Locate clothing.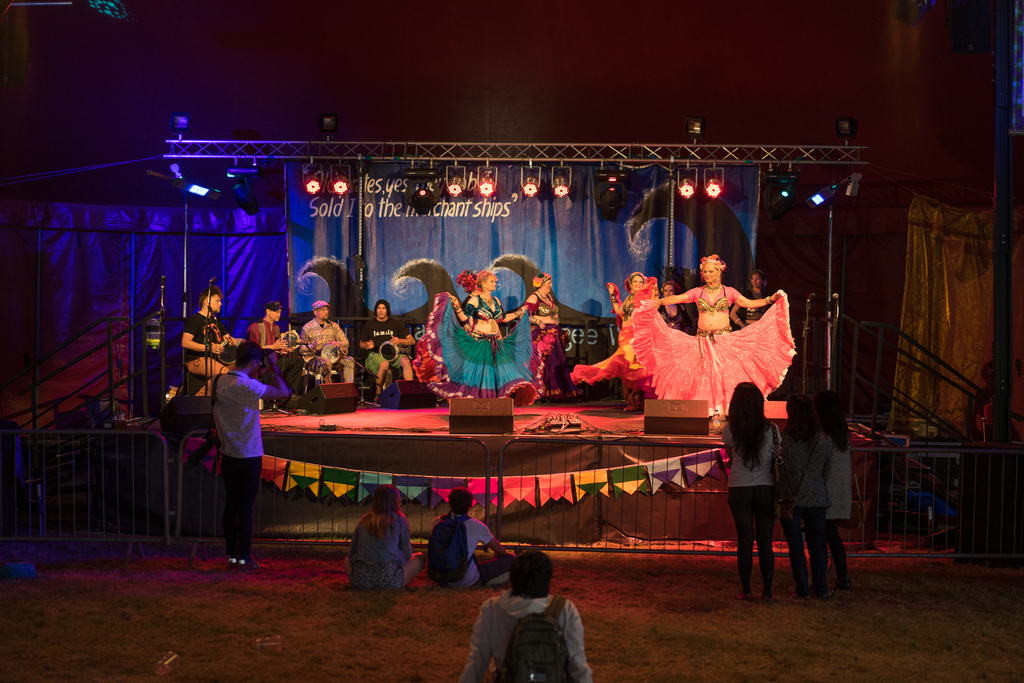
Bounding box: left=829, top=440, right=850, bottom=588.
